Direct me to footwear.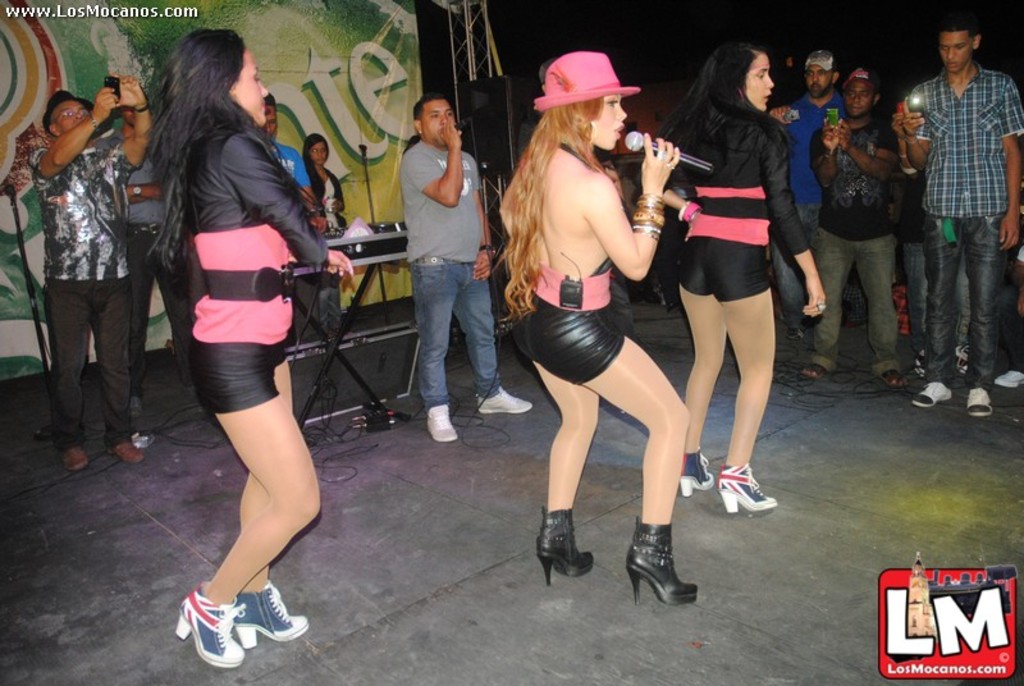
Direction: crop(913, 387, 952, 403).
